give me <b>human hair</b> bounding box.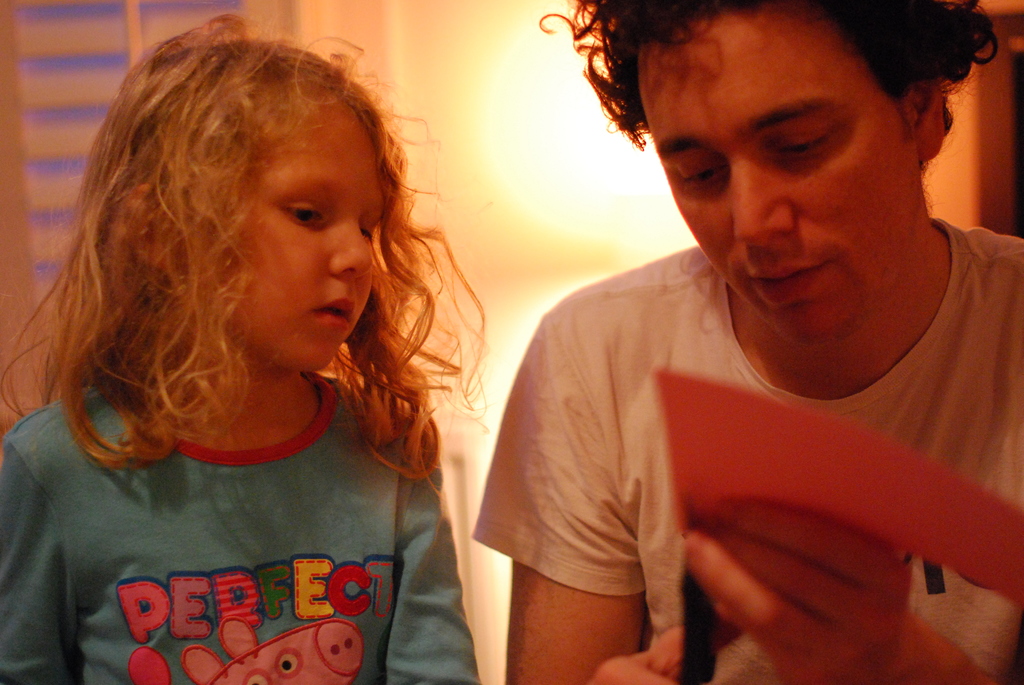
BBox(19, 7, 447, 490).
